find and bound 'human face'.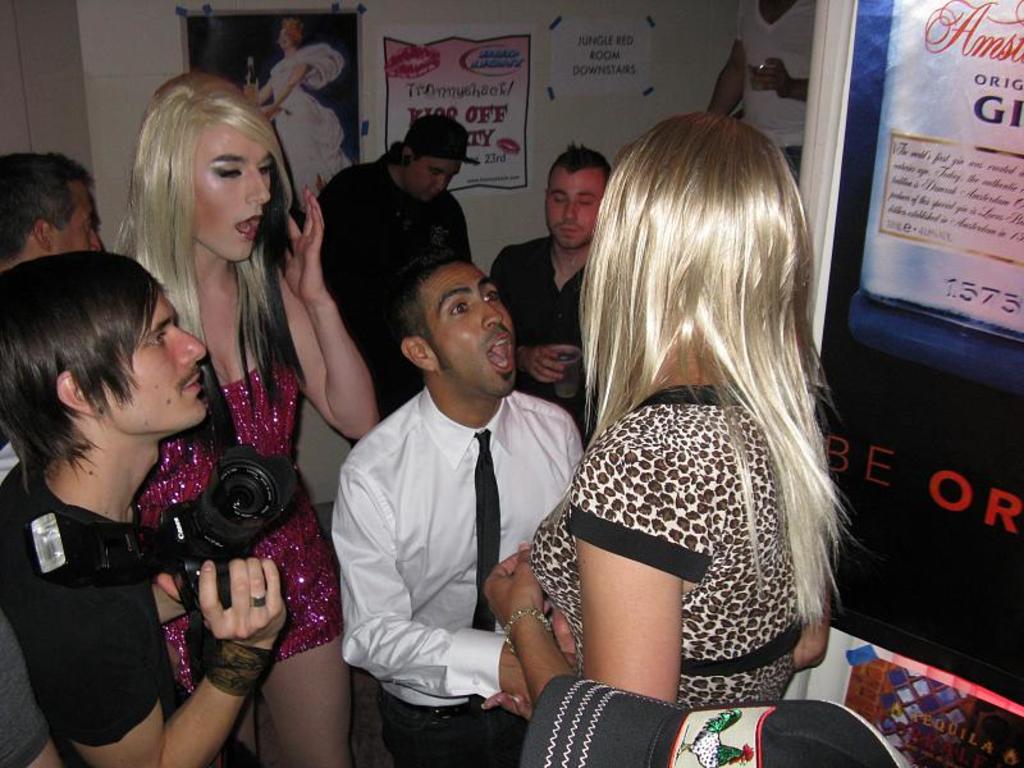
Bound: 101/291/209/428.
